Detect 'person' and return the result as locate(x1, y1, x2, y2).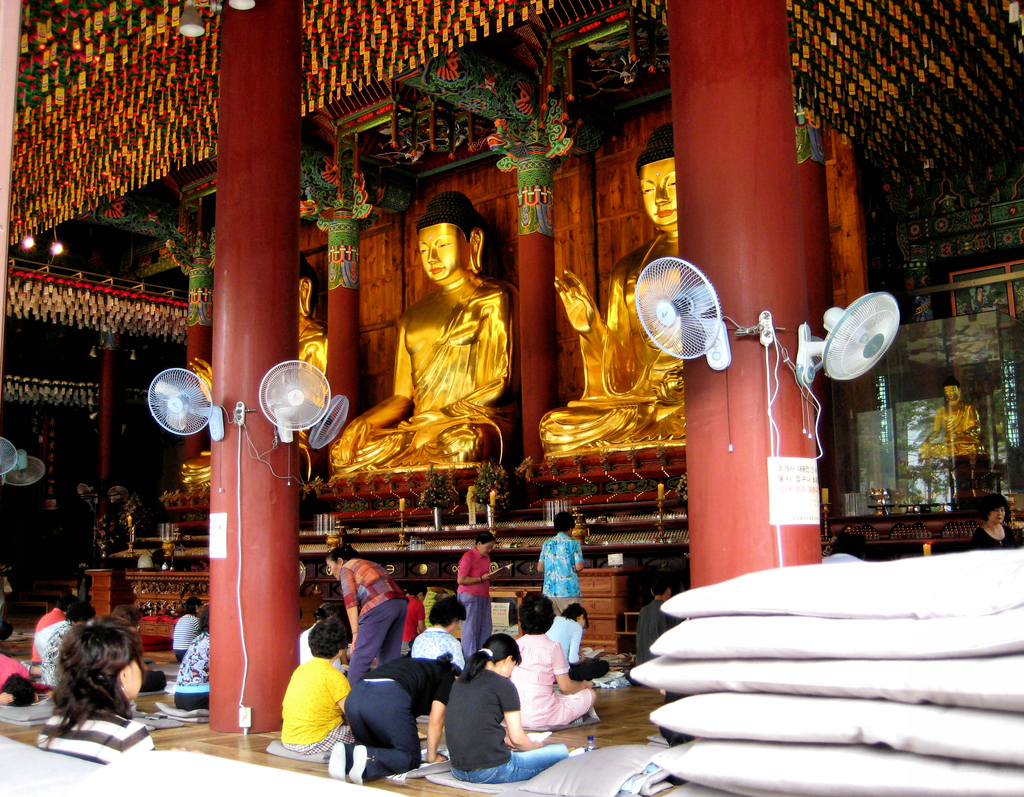
locate(534, 124, 687, 449).
